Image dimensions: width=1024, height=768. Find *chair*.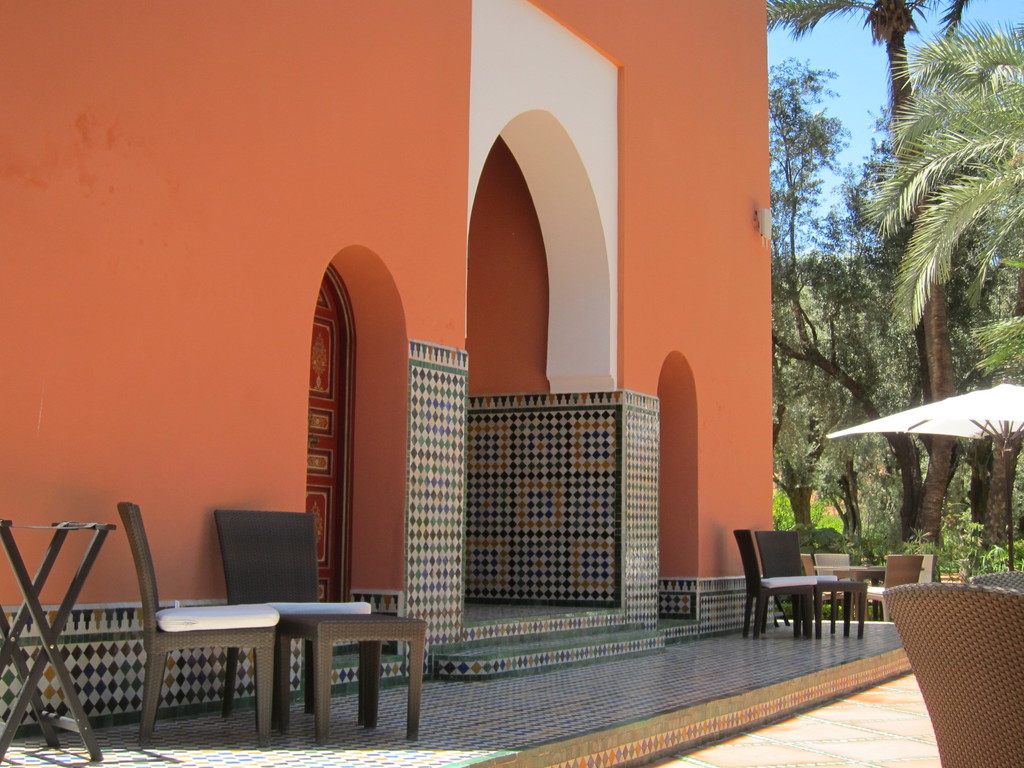
[left=758, top=529, right=836, bottom=634].
